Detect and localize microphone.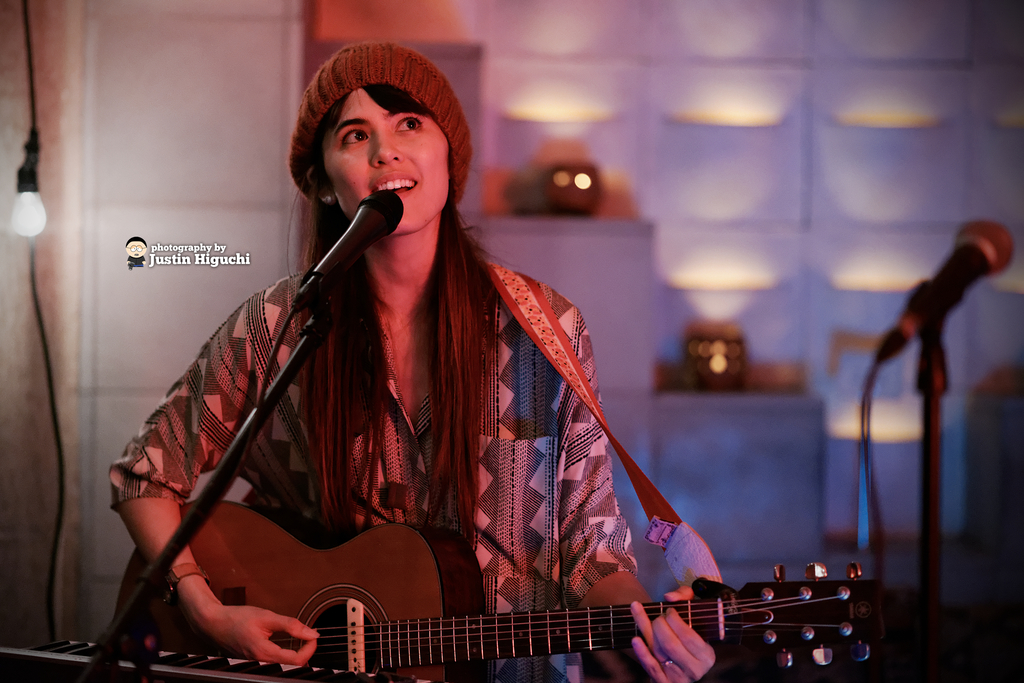
Localized at 287, 187, 401, 315.
